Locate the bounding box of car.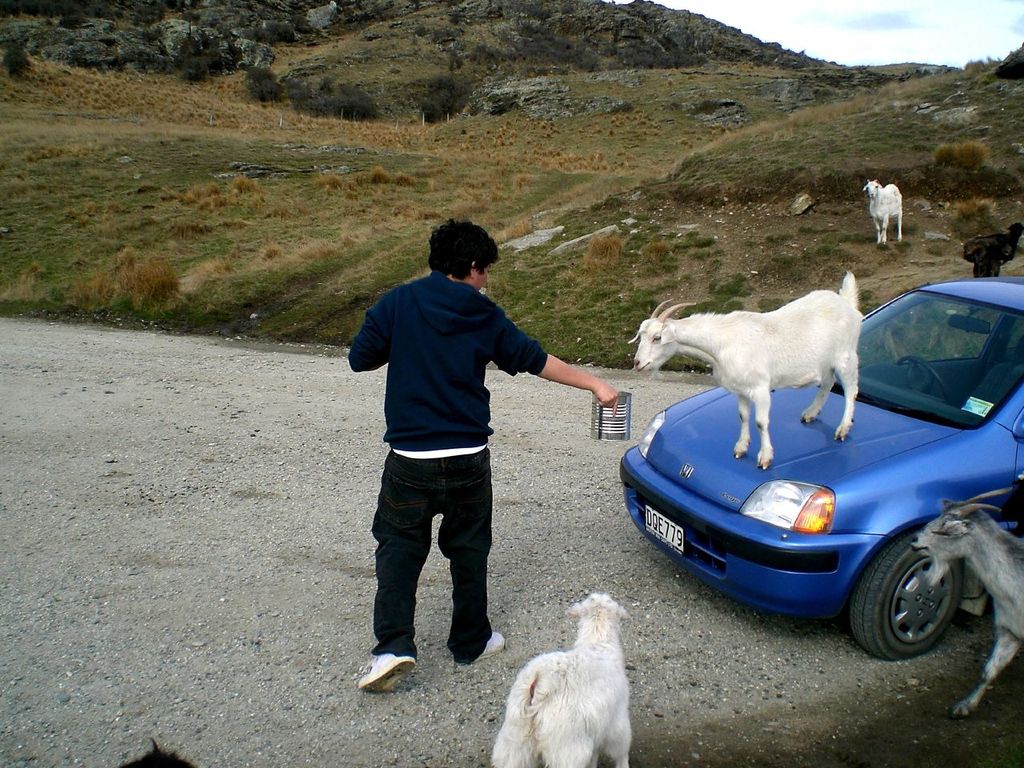
Bounding box: 629 337 1023 660.
